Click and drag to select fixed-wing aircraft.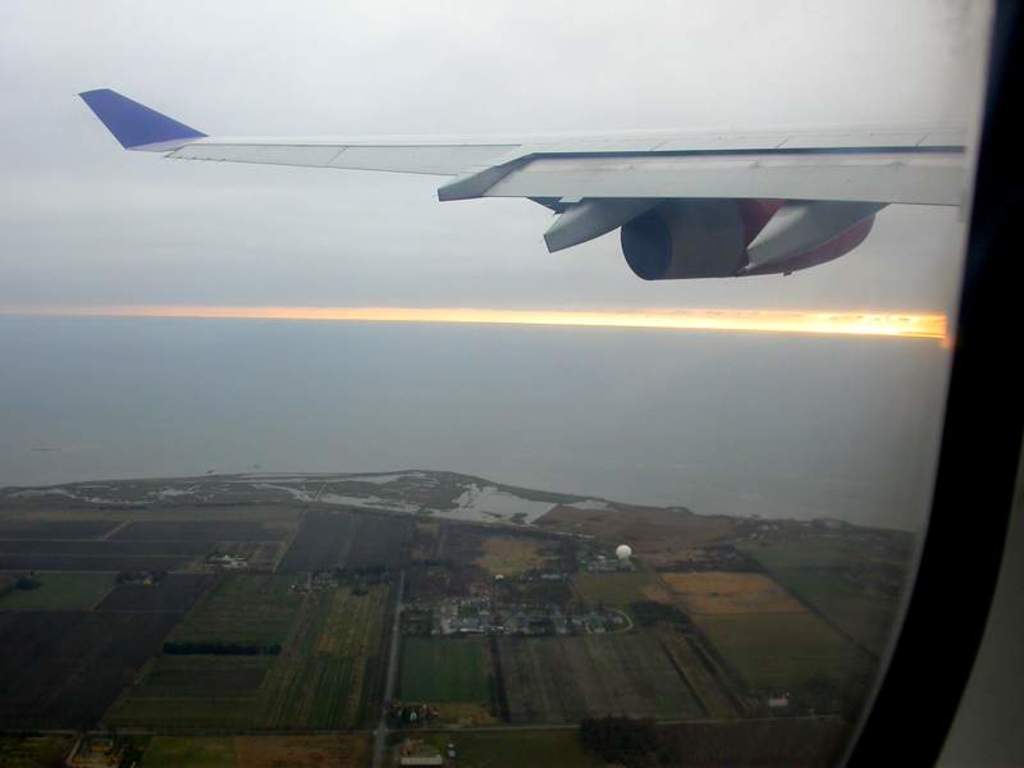
Selection: left=0, top=0, right=1023, bottom=767.
